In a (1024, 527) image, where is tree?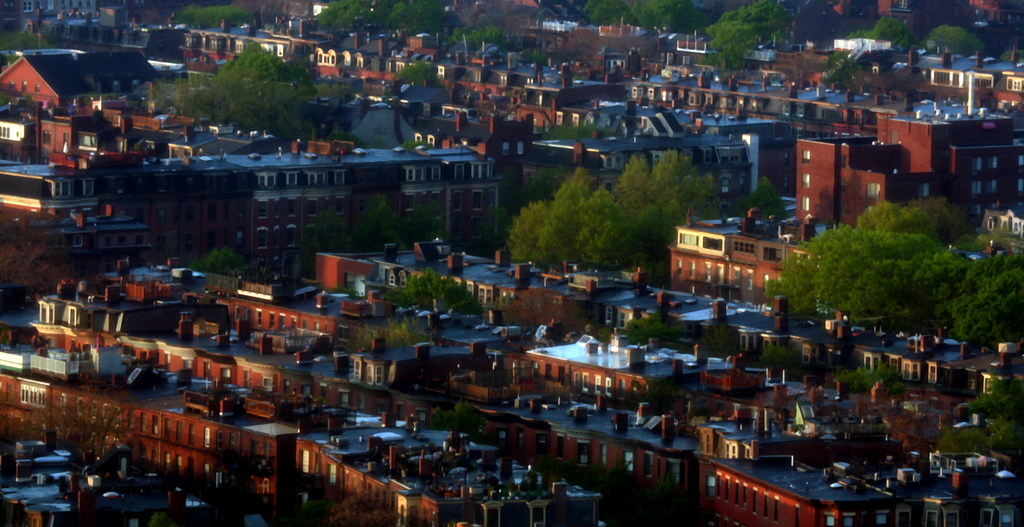
bbox=(850, 197, 945, 256).
